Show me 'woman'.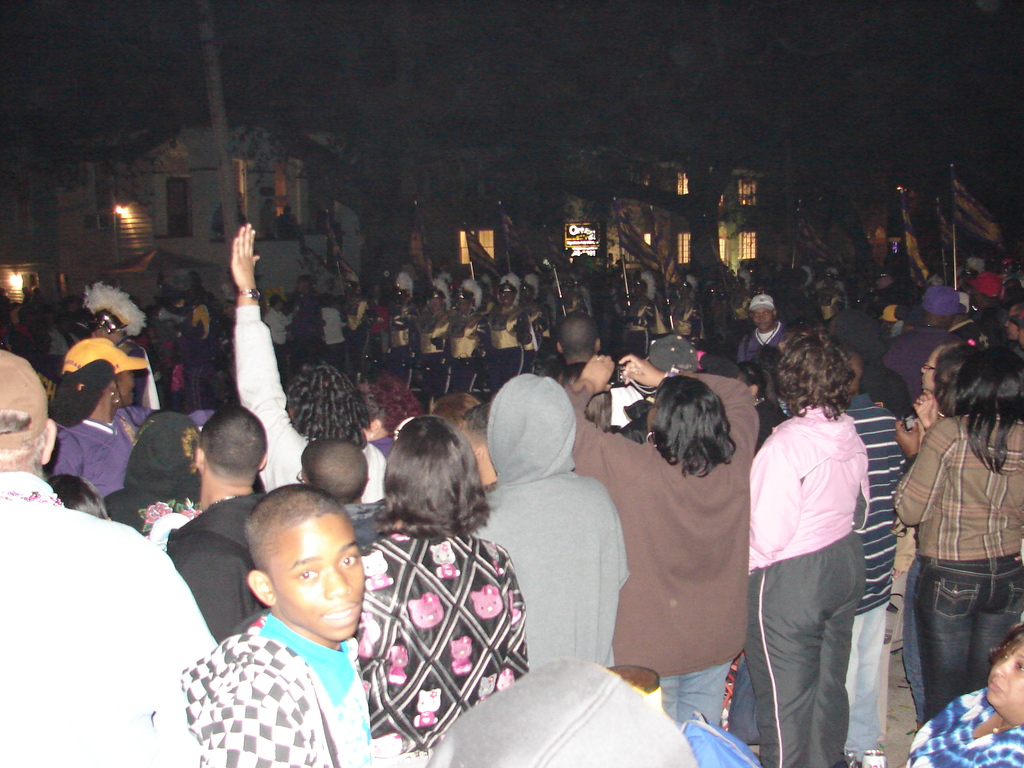
'woman' is here: x1=48, y1=334, x2=225, y2=504.
